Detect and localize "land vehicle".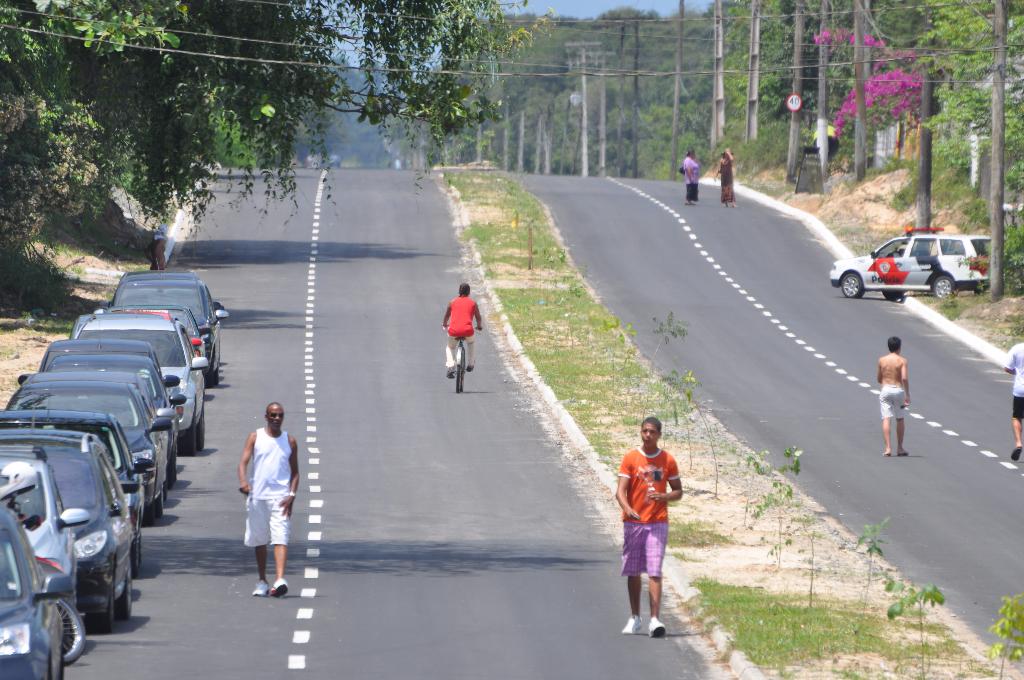
Localized at (x1=120, y1=266, x2=227, y2=311).
